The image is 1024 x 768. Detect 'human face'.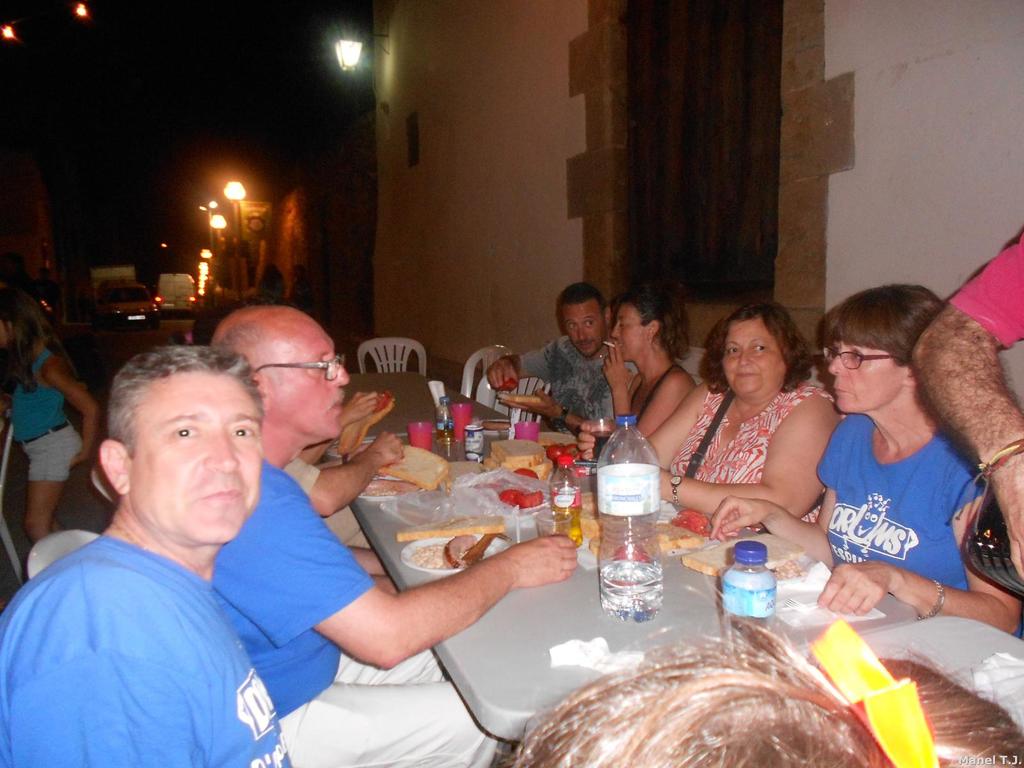
Detection: [x1=716, y1=311, x2=776, y2=396].
